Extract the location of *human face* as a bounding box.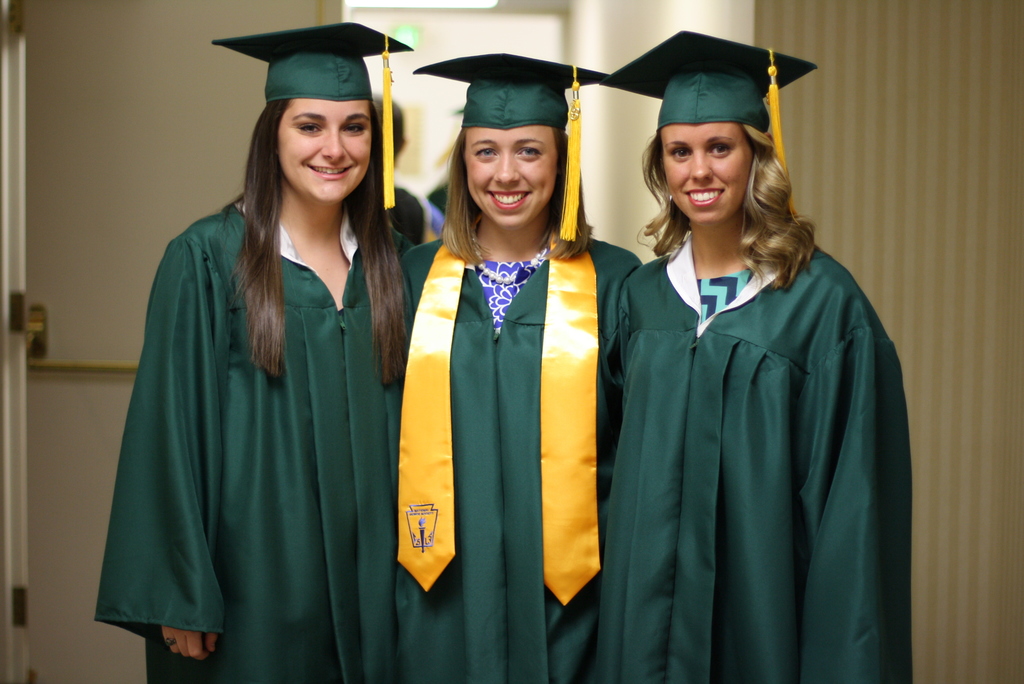
pyautogui.locateOnScreen(656, 121, 757, 221).
